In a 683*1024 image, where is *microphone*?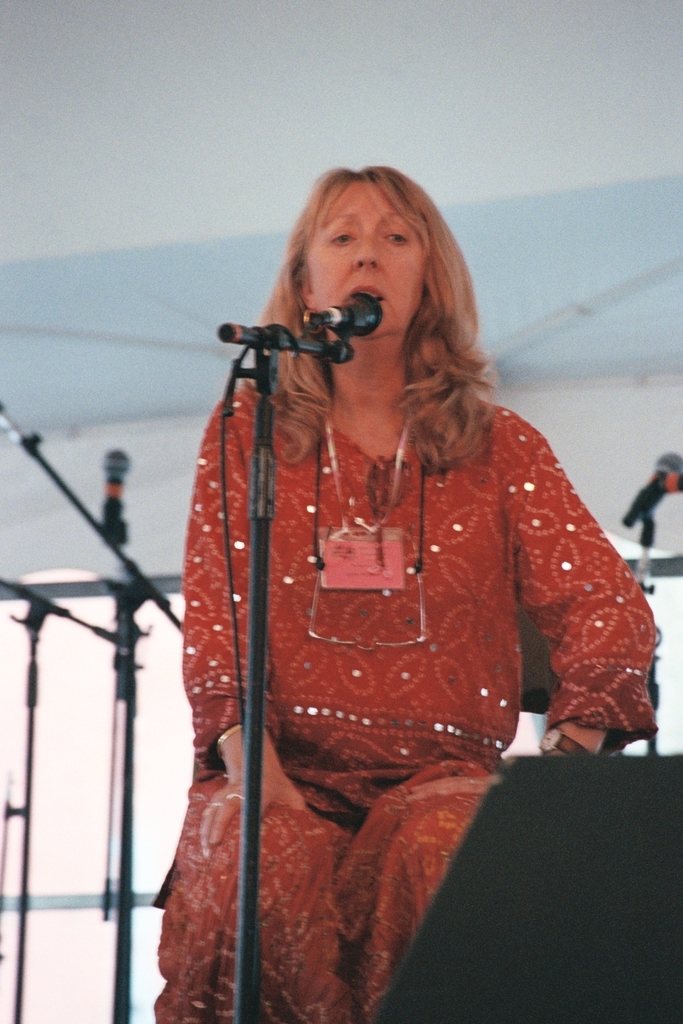
621 451 682 533.
